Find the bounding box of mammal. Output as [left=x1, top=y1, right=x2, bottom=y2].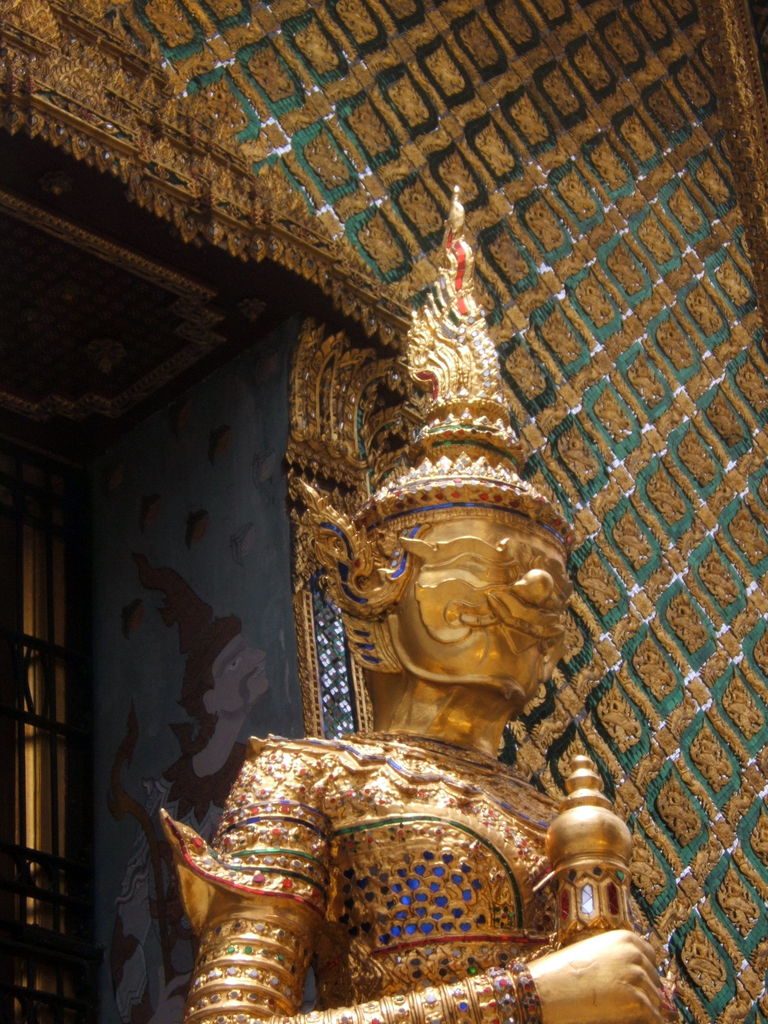
[left=130, top=166, right=718, bottom=1023].
